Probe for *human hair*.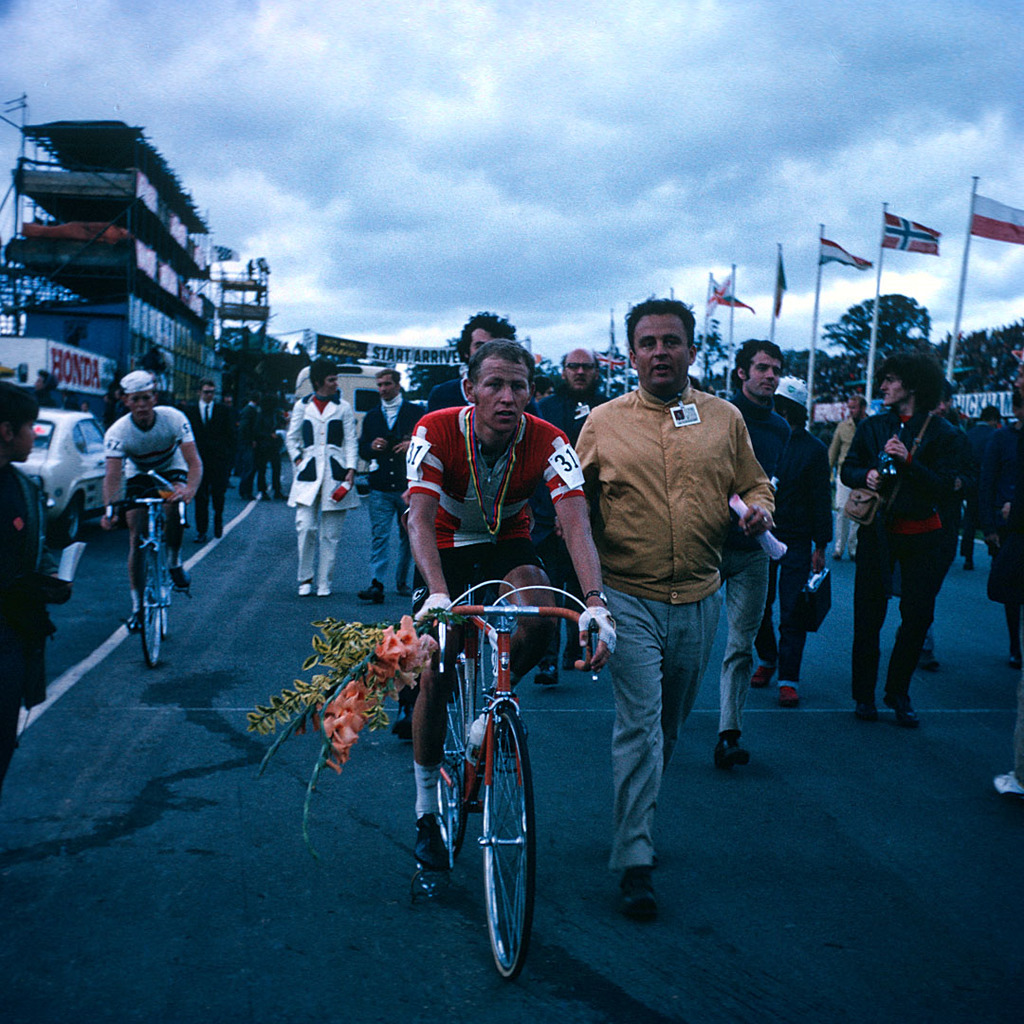
Probe result: locate(458, 308, 521, 361).
